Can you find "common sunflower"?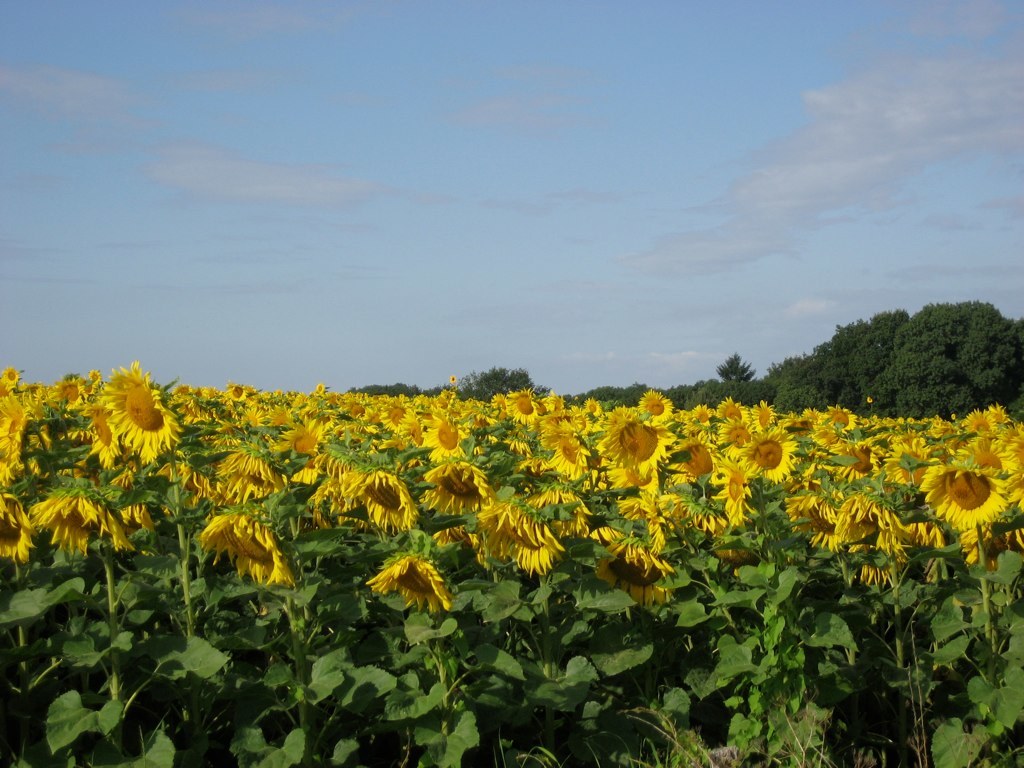
Yes, bounding box: bbox=[208, 519, 290, 604].
